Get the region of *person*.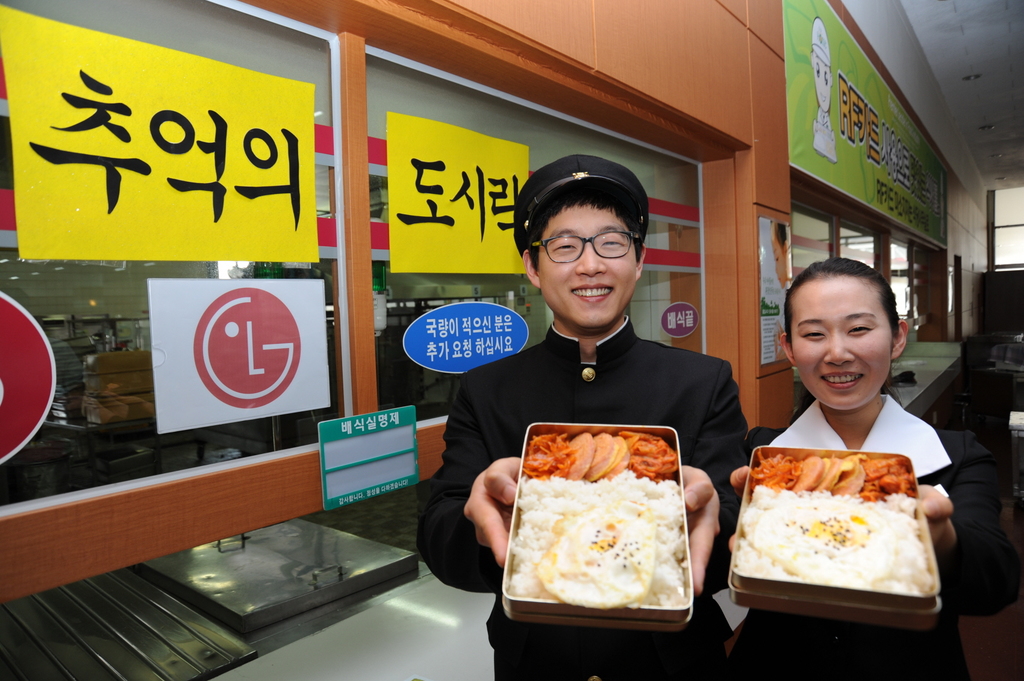
bbox=[719, 254, 1021, 680].
